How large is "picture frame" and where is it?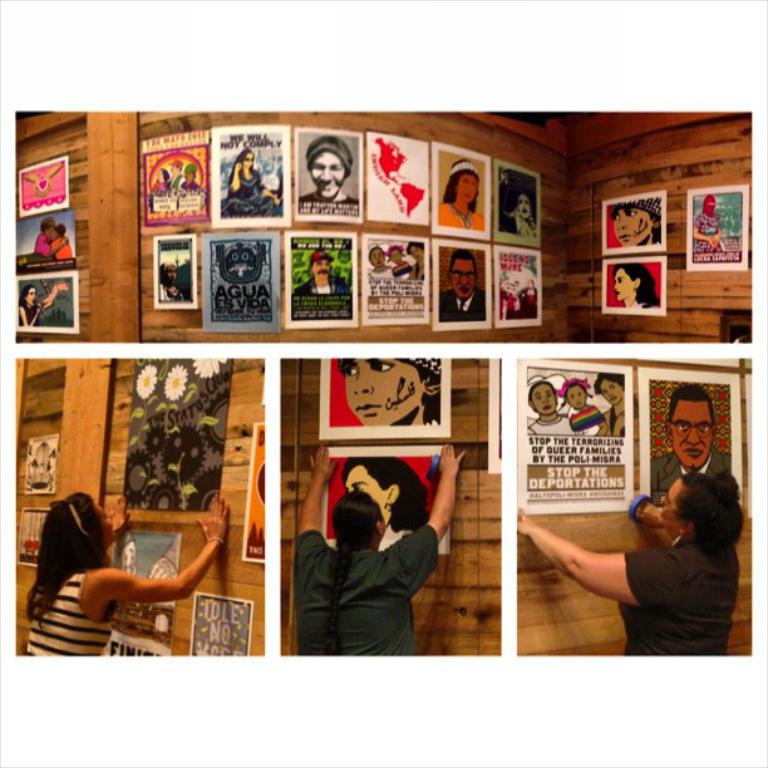
Bounding box: region(138, 128, 211, 235).
